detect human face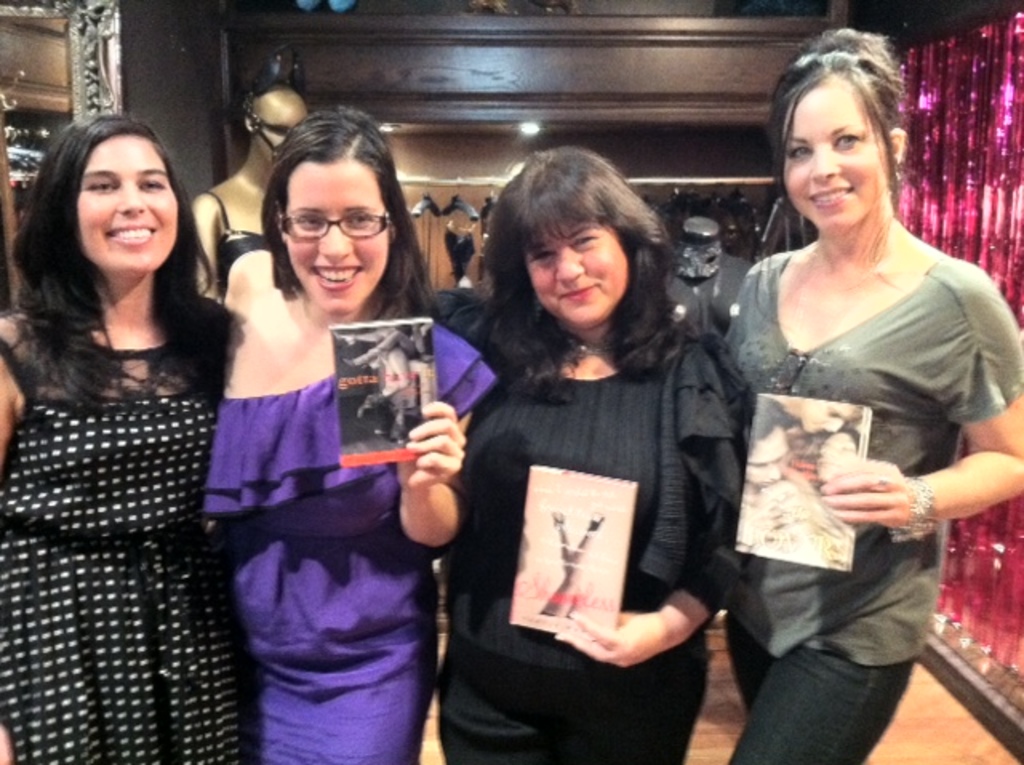
bbox=[819, 434, 859, 477]
